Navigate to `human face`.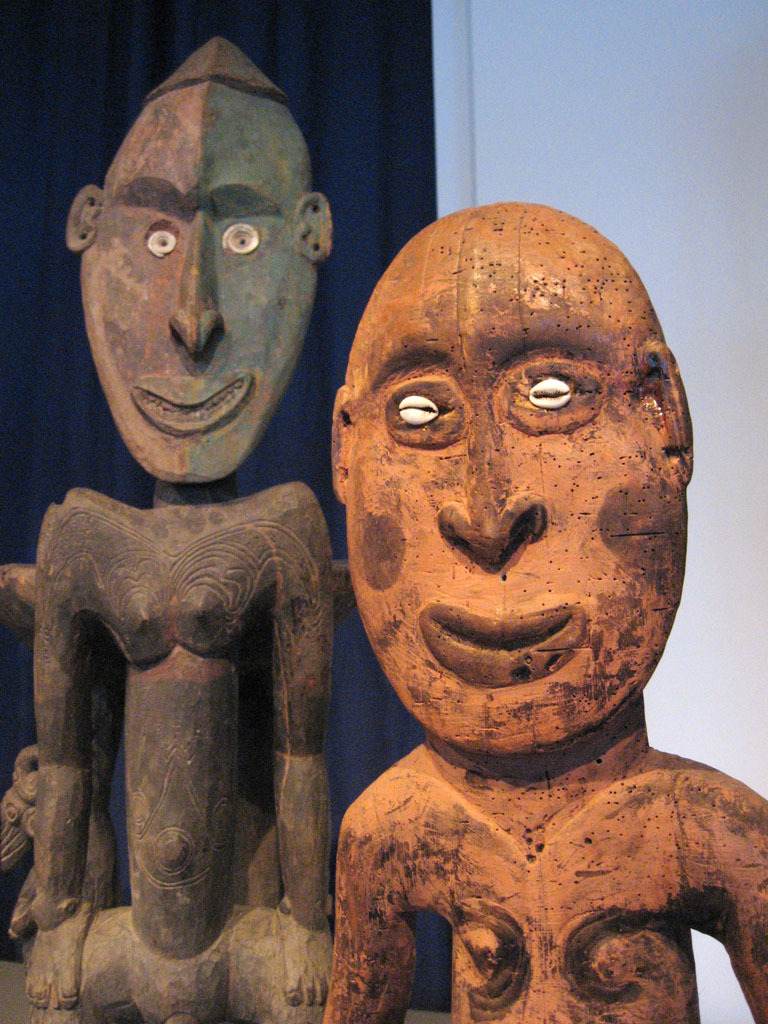
Navigation target: detection(337, 215, 685, 760).
